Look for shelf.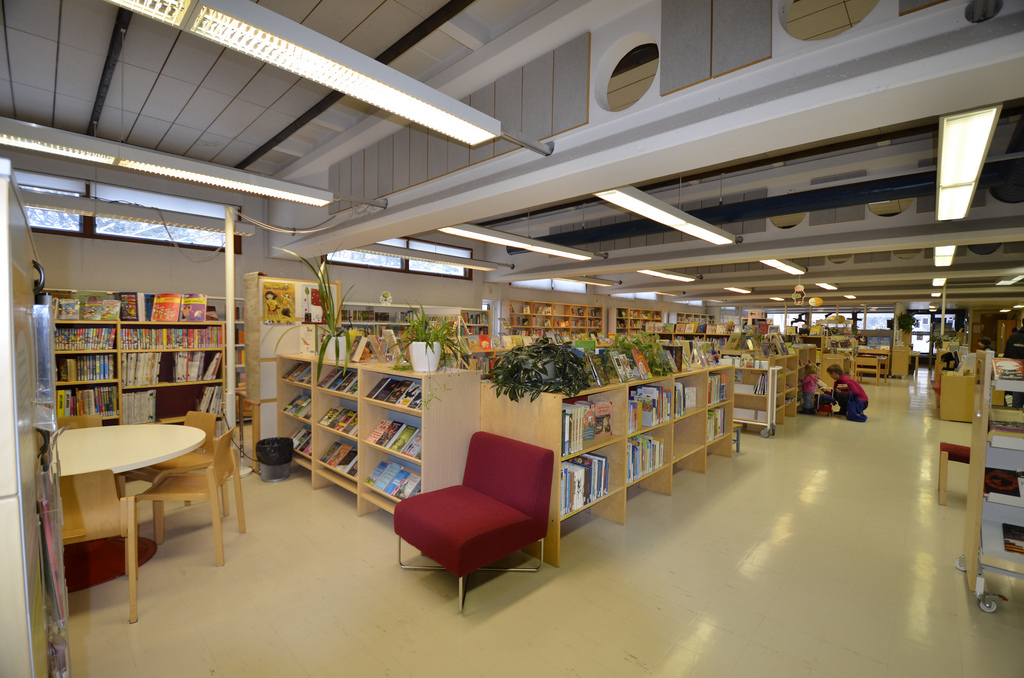
Found: select_region(116, 380, 242, 428).
